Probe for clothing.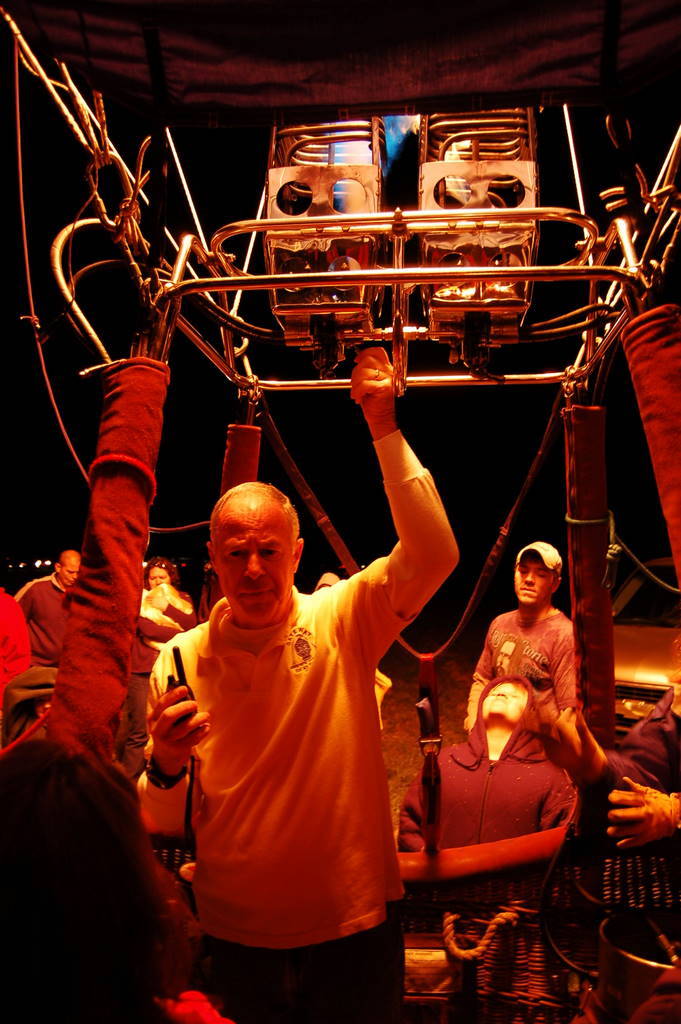
Probe result: locate(462, 600, 579, 724).
